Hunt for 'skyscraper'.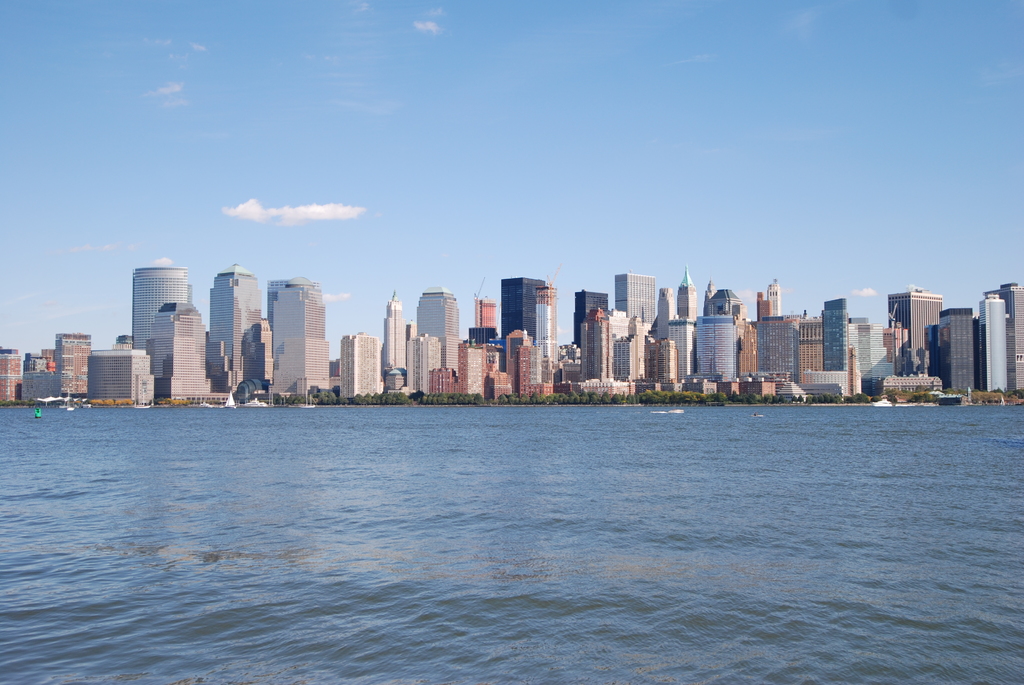
Hunted down at l=661, t=260, r=715, b=395.
